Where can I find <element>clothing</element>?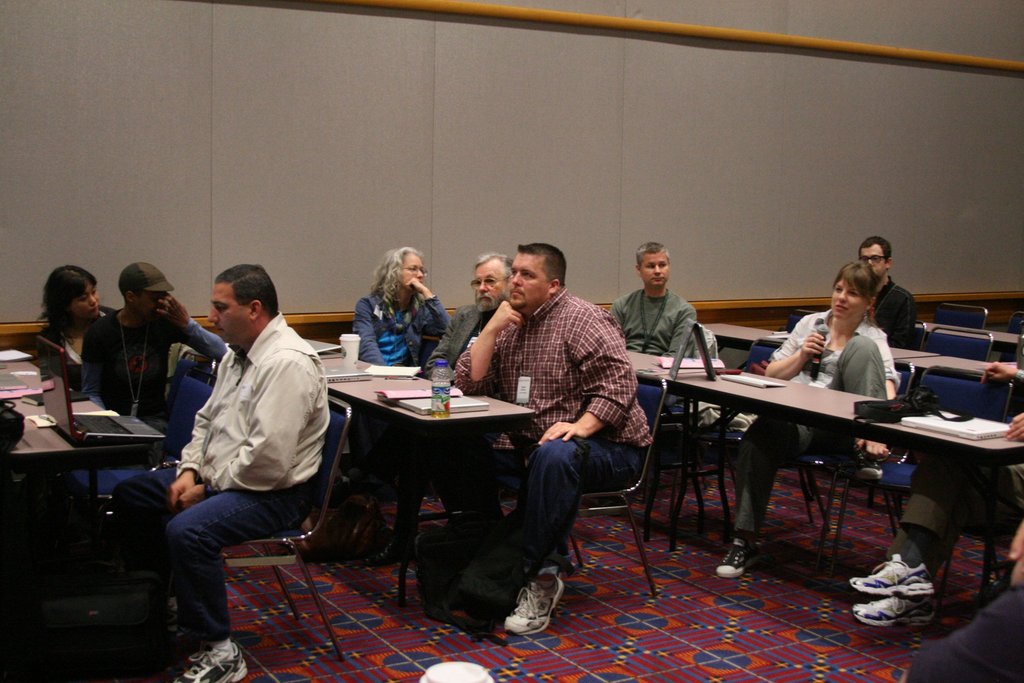
You can find it at box(84, 302, 230, 416).
